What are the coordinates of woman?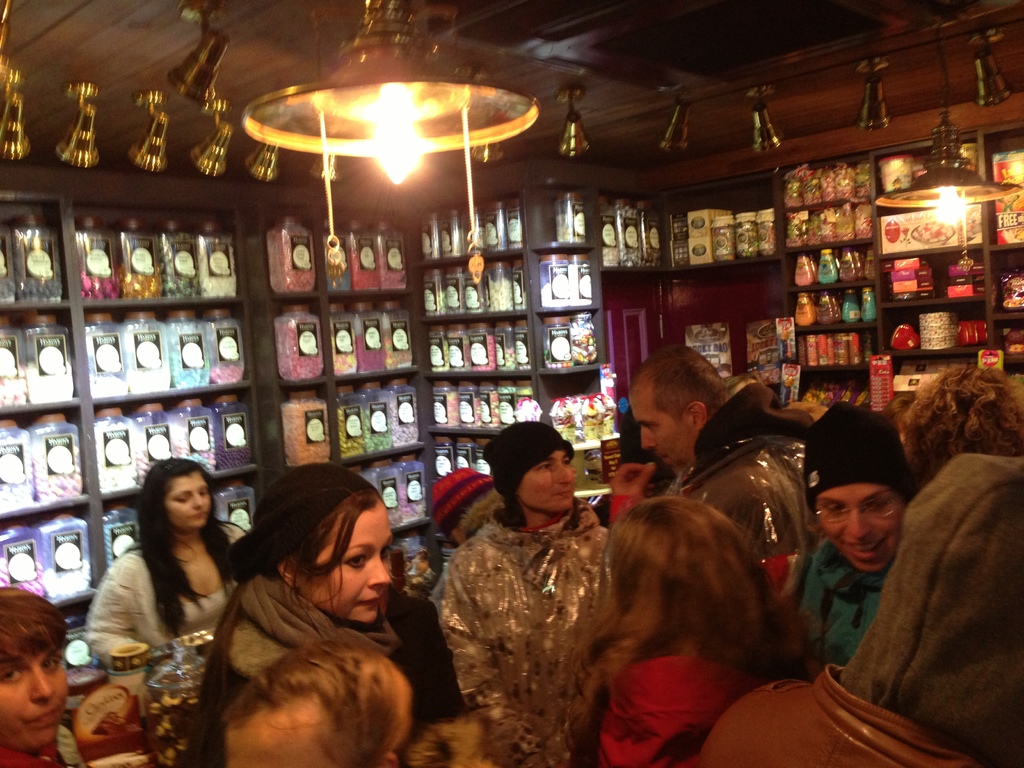
<bbox>406, 707, 574, 767</bbox>.
